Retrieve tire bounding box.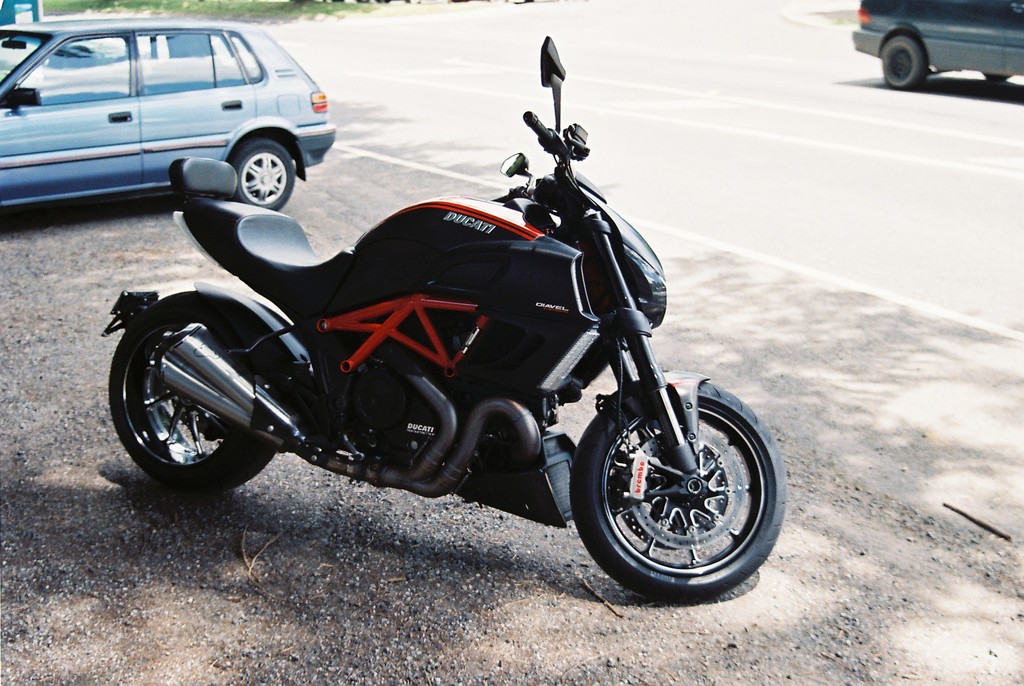
Bounding box: left=228, top=139, right=294, bottom=210.
